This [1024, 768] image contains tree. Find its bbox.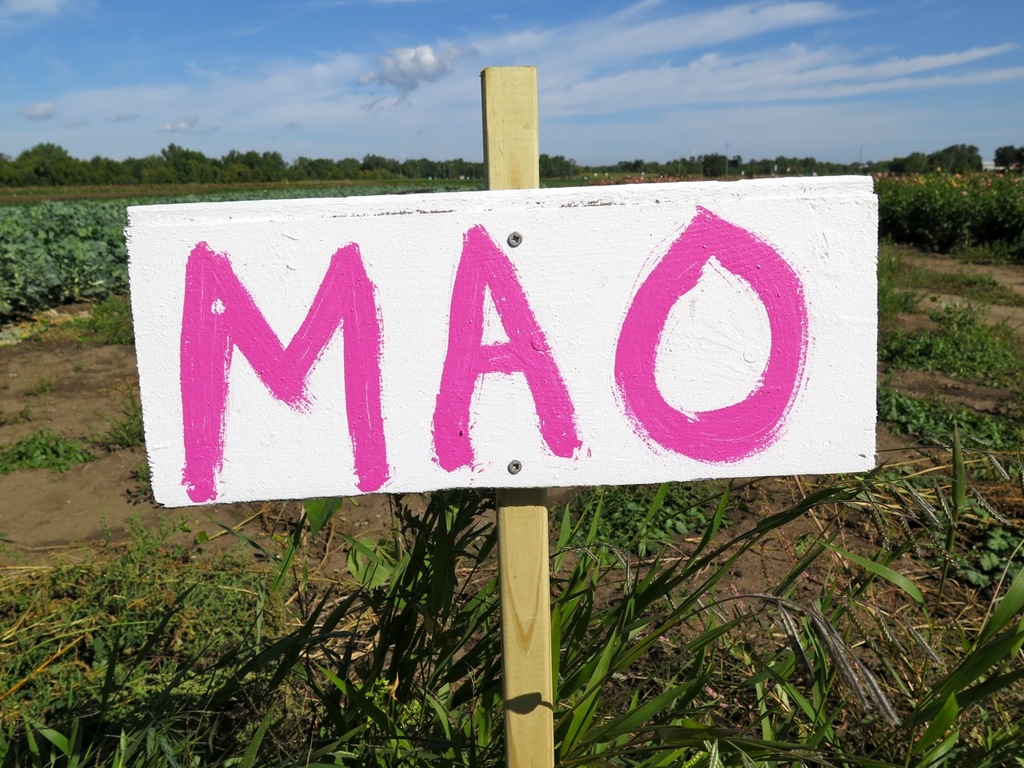
BBox(930, 146, 984, 172).
